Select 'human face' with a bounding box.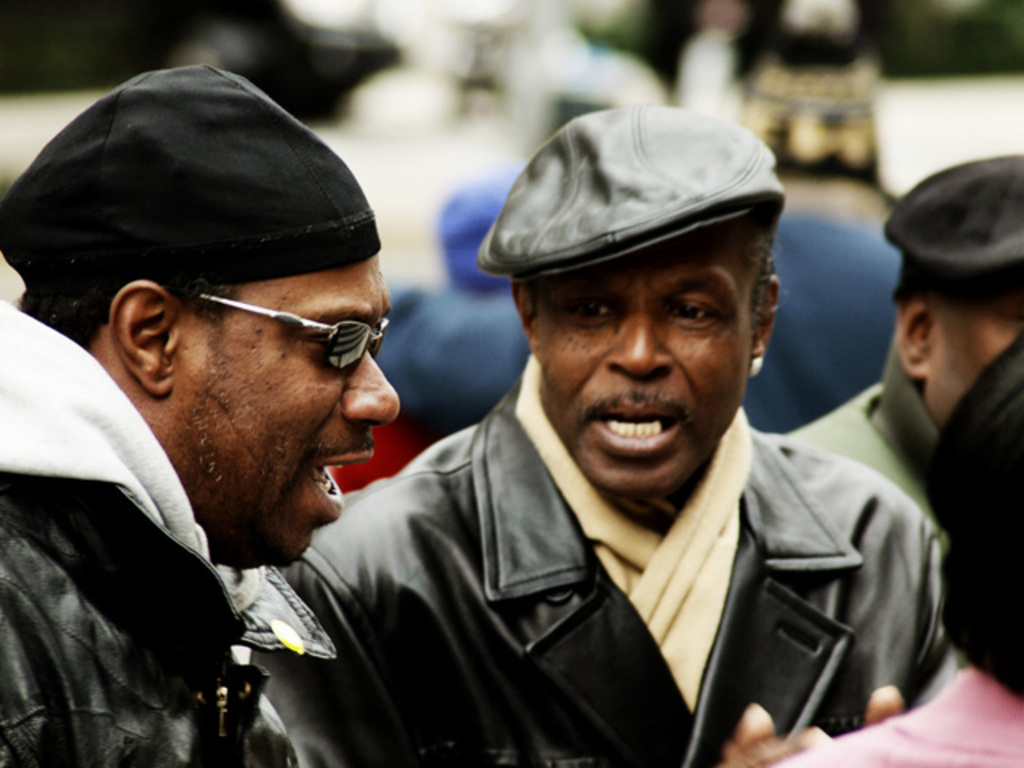
{"left": 925, "top": 261, "right": 1022, "bottom": 427}.
